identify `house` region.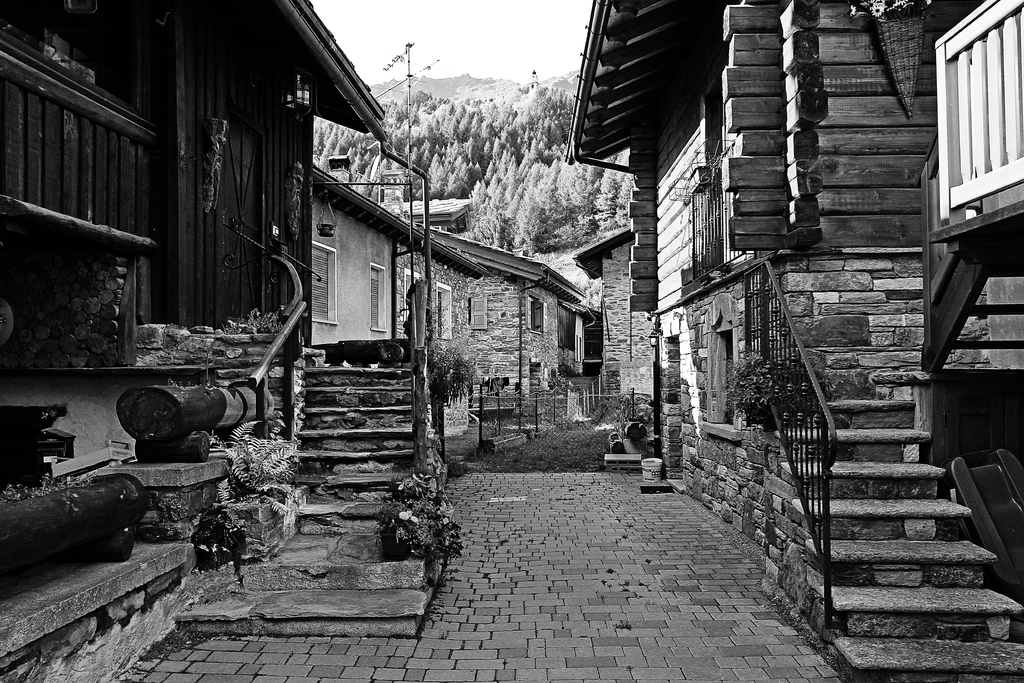
Region: [425, 209, 579, 407].
